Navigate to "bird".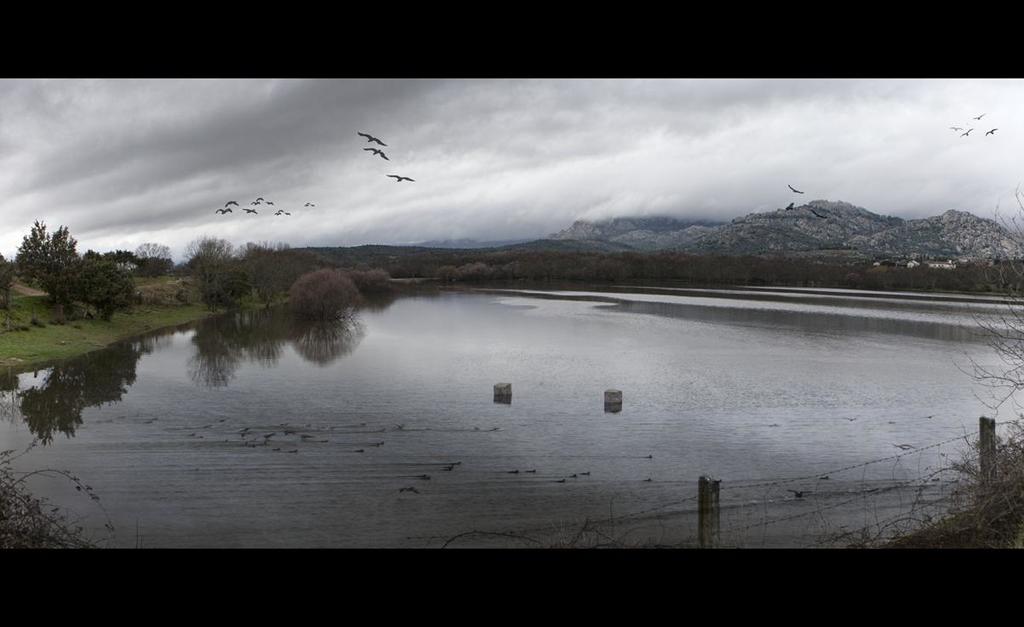
Navigation target: (365, 148, 392, 157).
